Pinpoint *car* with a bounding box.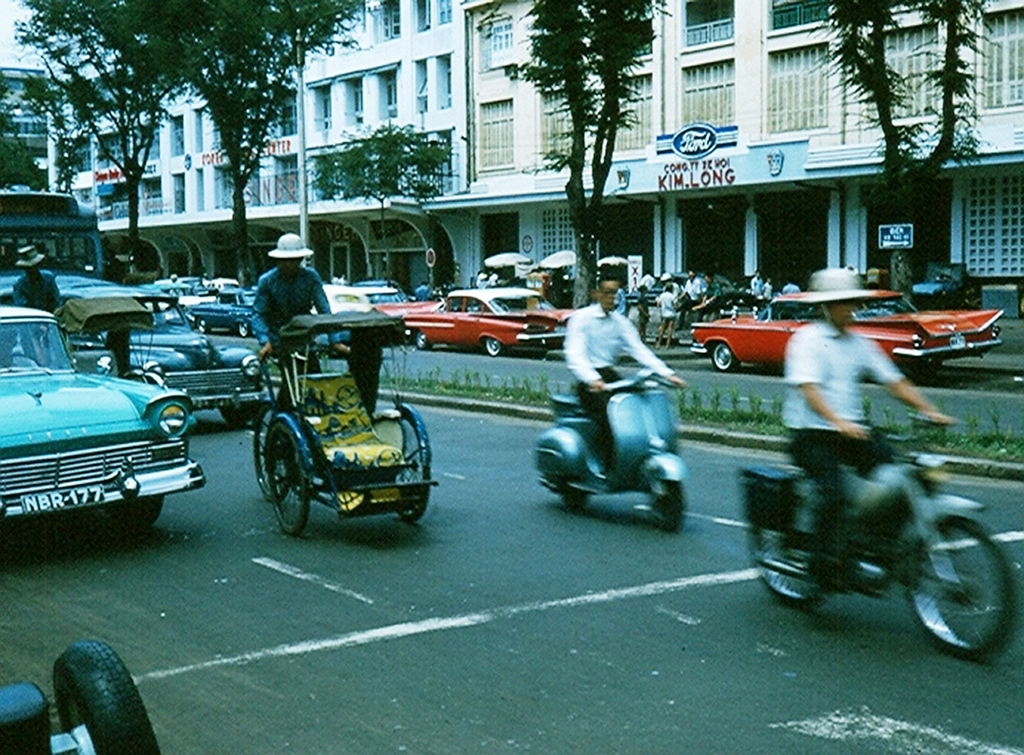
bbox=[98, 292, 273, 430].
